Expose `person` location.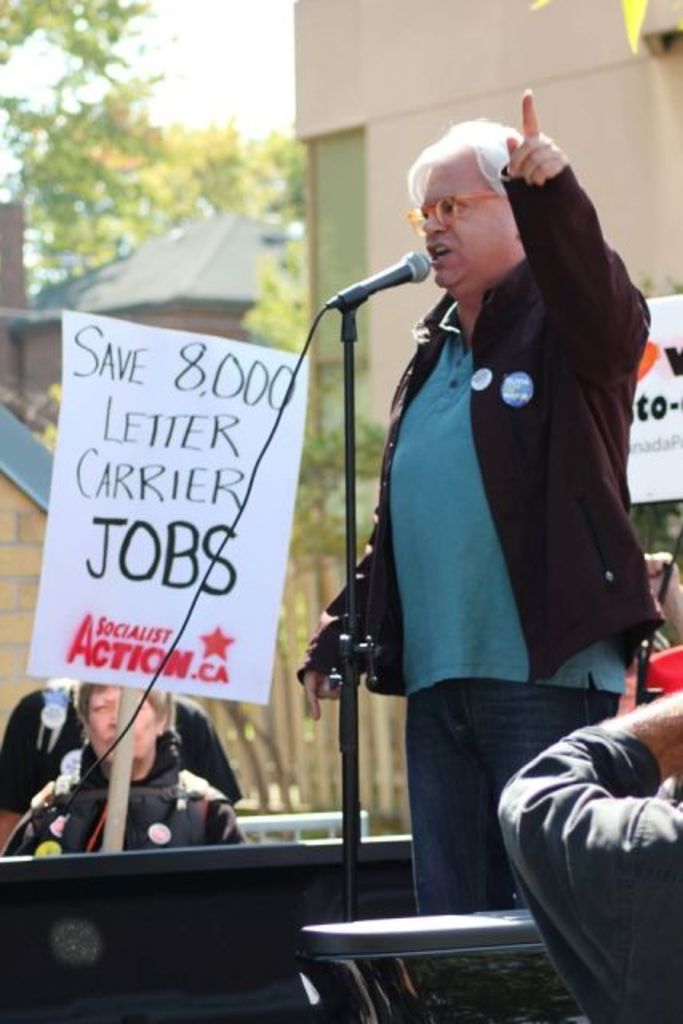
Exposed at (296, 64, 657, 1022).
